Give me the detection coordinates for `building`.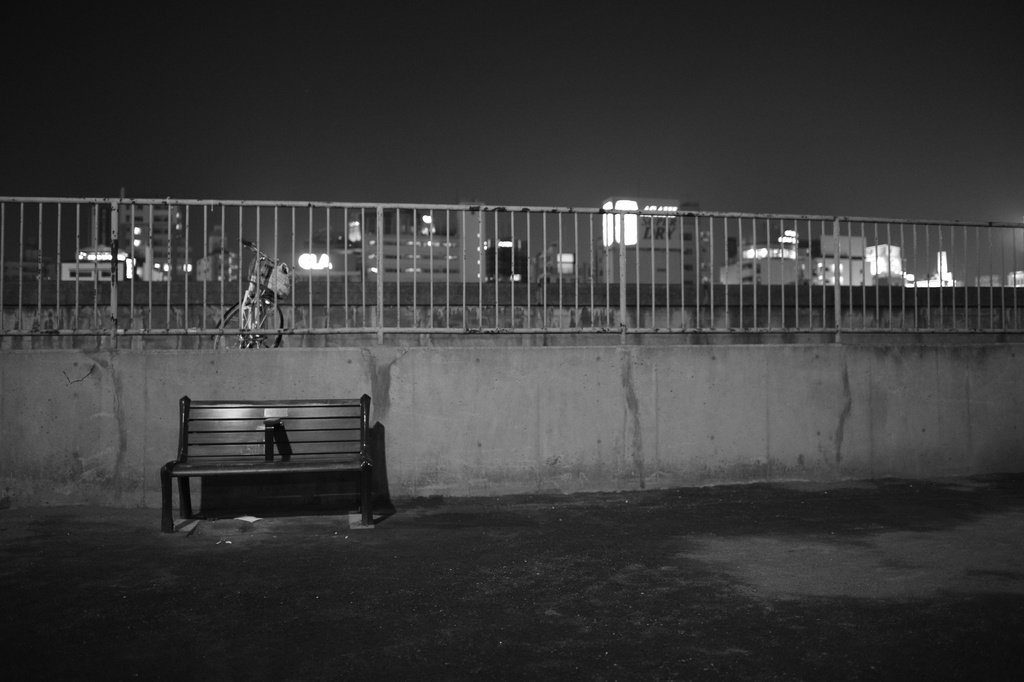
(x1=94, y1=187, x2=184, y2=274).
